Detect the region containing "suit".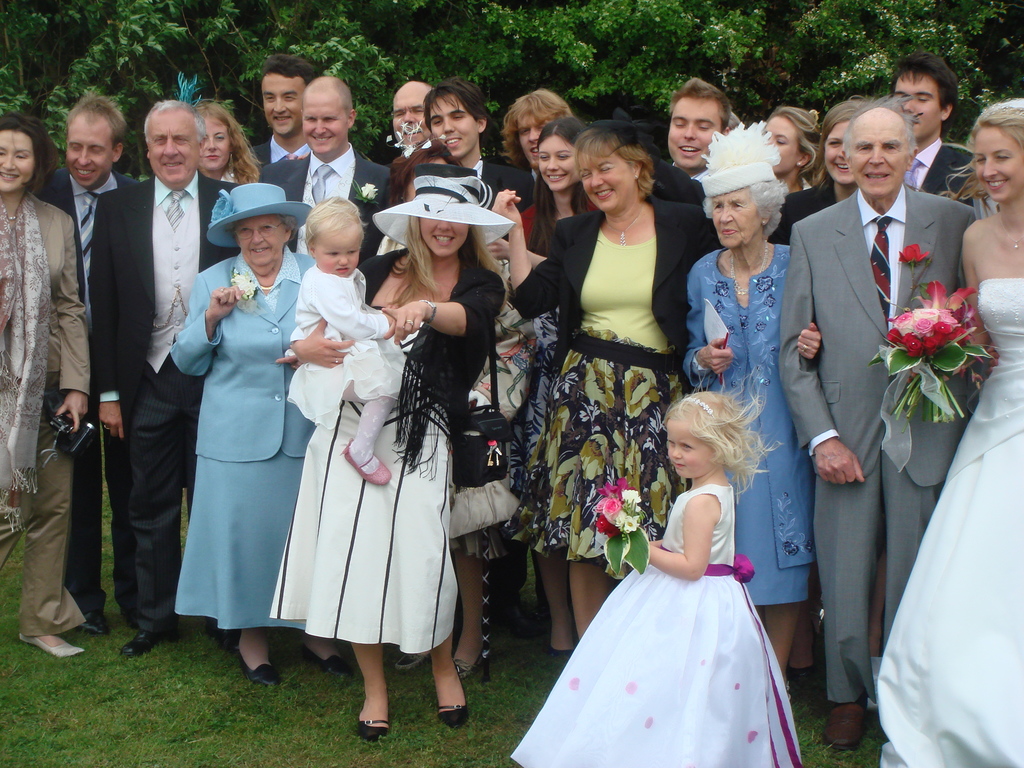
[left=244, top=135, right=312, bottom=168].
